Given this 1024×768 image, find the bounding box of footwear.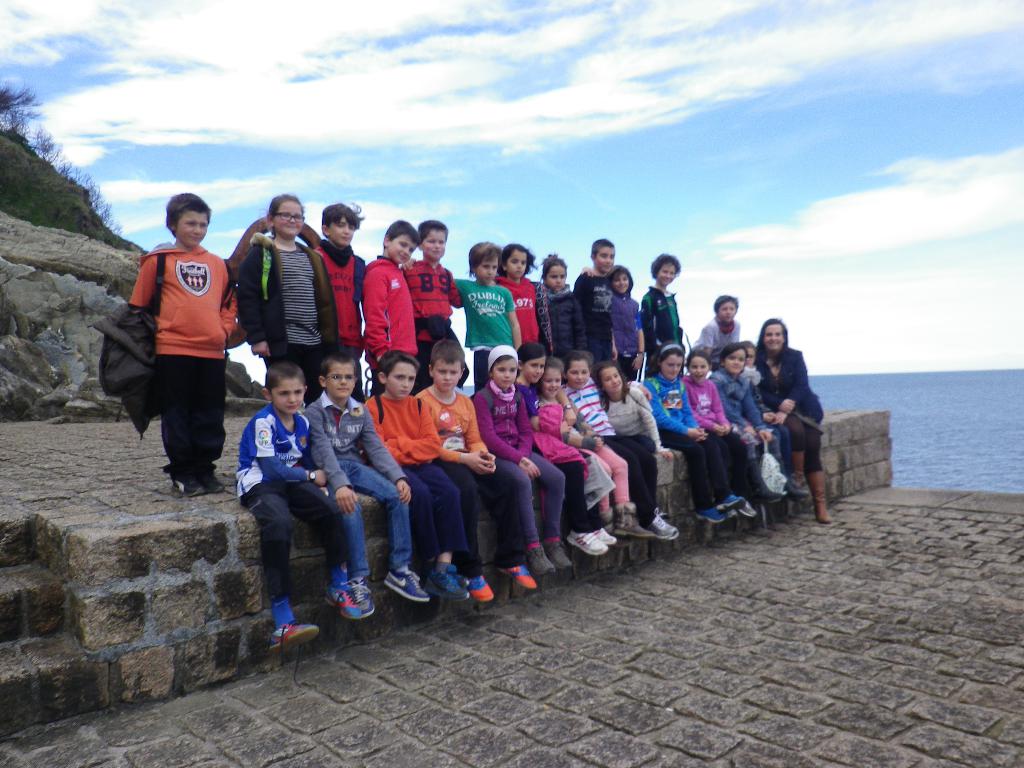
x1=740 y1=503 x2=758 y2=518.
